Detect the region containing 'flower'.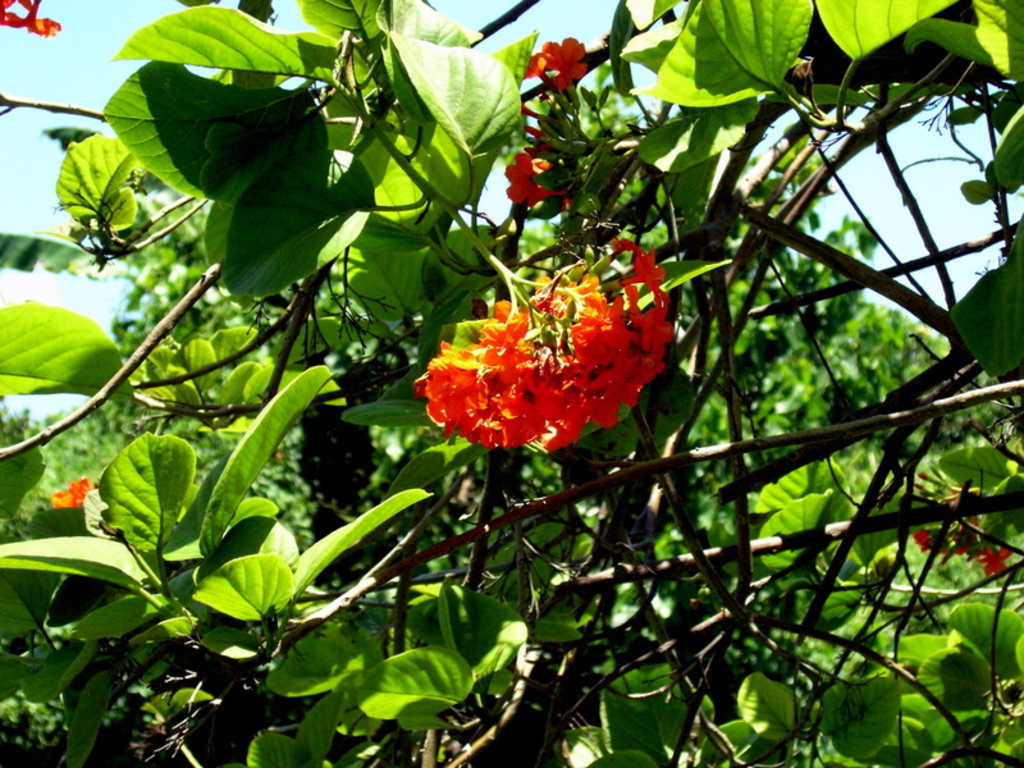
detection(536, 35, 595, 90).
